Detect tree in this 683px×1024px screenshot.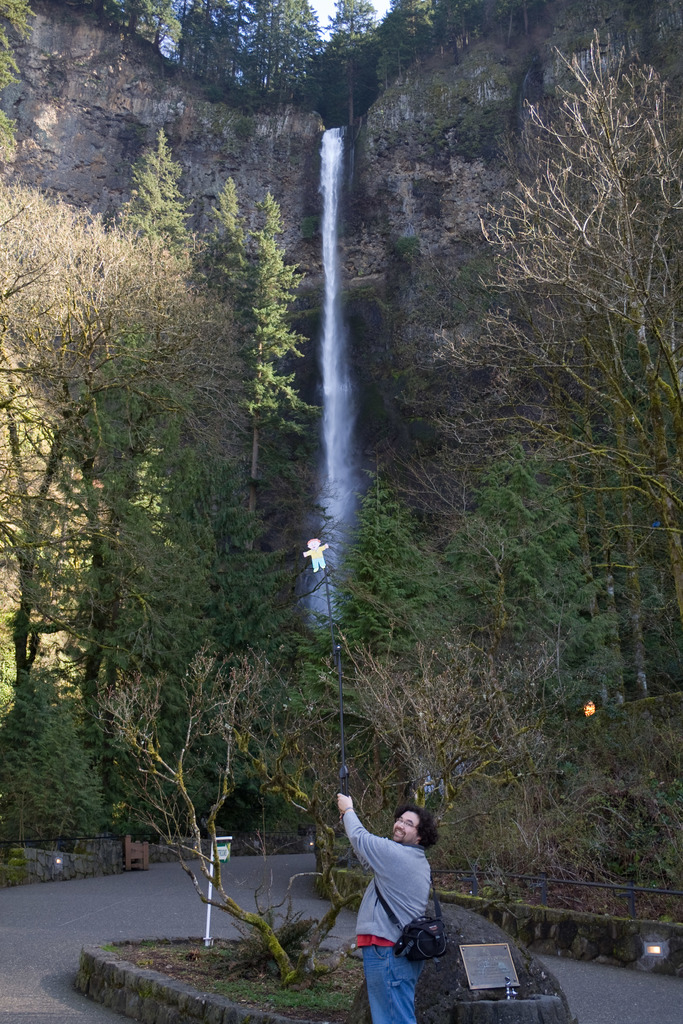
Detection: detection(436, 32, 682, 592).
